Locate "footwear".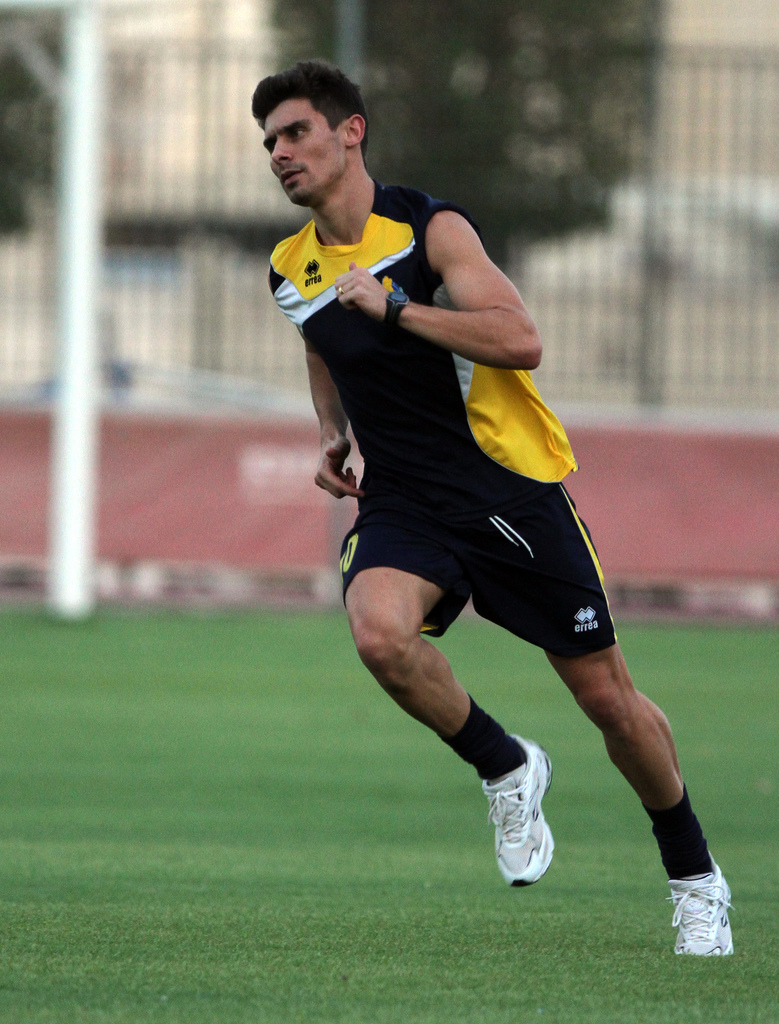
Bounding box: [482, 732, 556, 888].
